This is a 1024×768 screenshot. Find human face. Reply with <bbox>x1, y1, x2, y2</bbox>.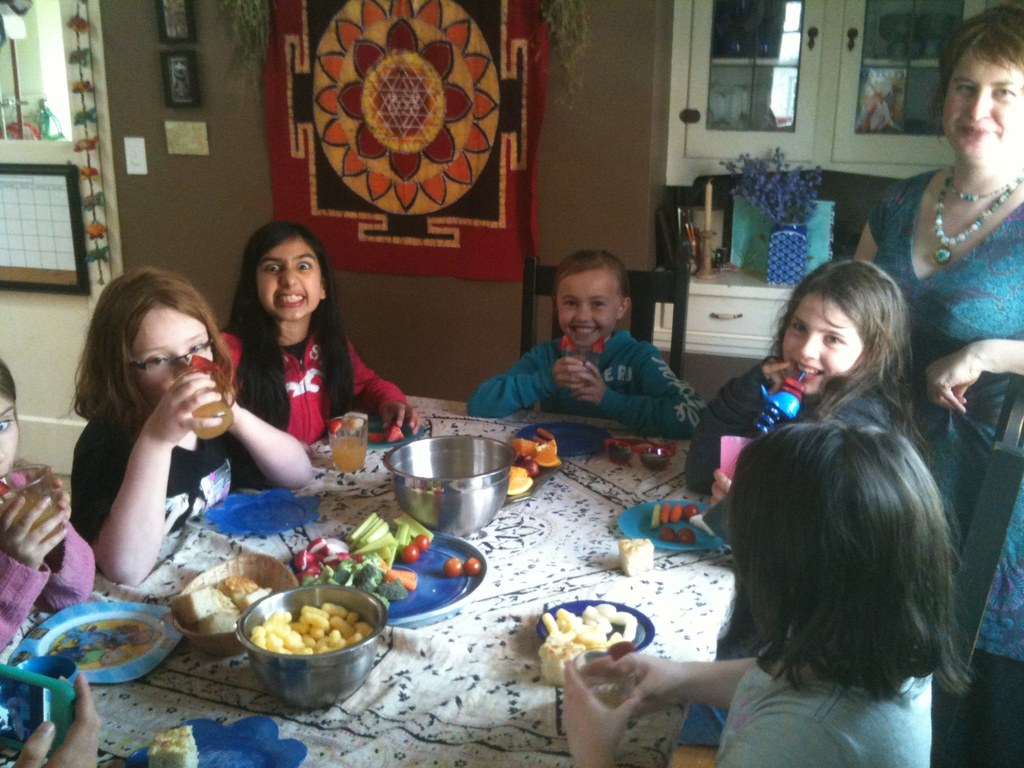
<bbox>780, 291, 866, 394</bbox>.
